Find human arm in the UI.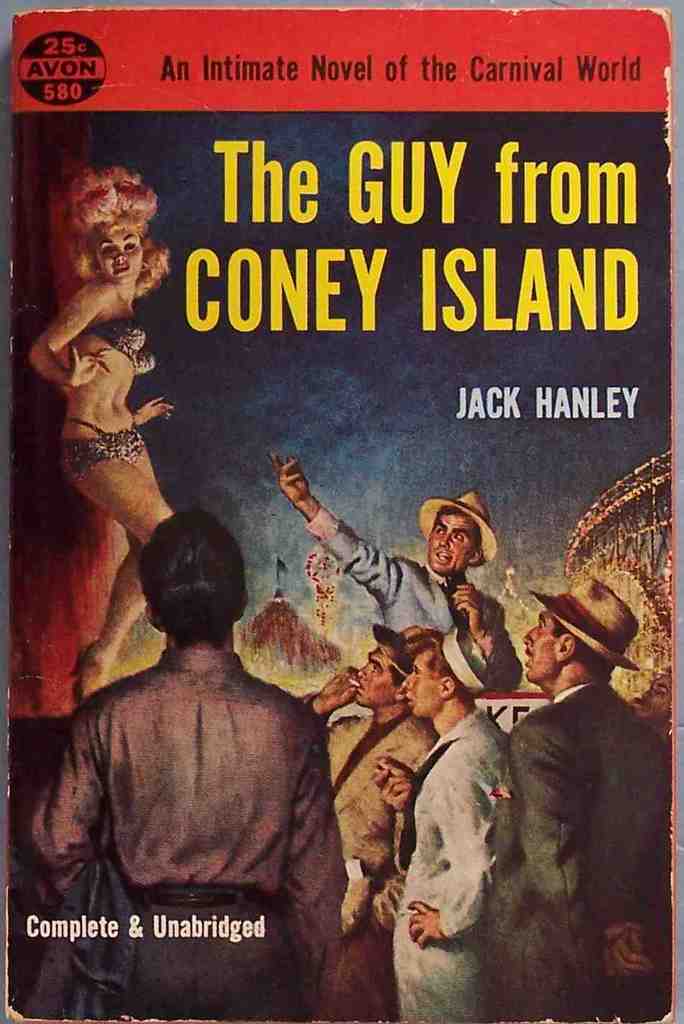
UI element at detection(13, 284, 104, 395).
